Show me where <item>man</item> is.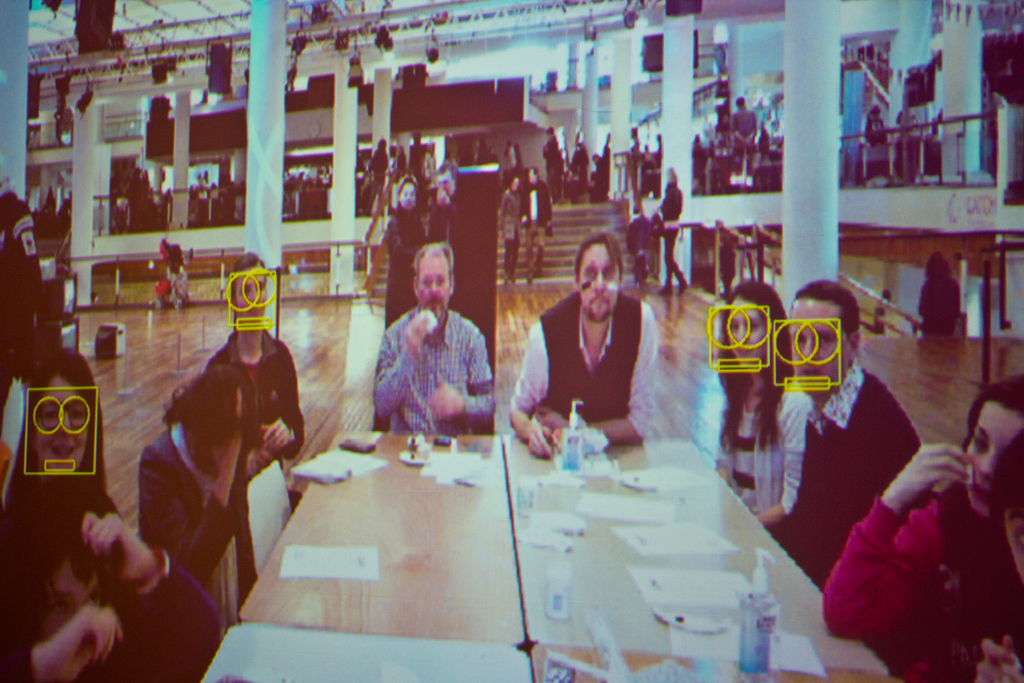
<item>man</item> is at <bbox>520, 167, 550, 288</bbox>.
